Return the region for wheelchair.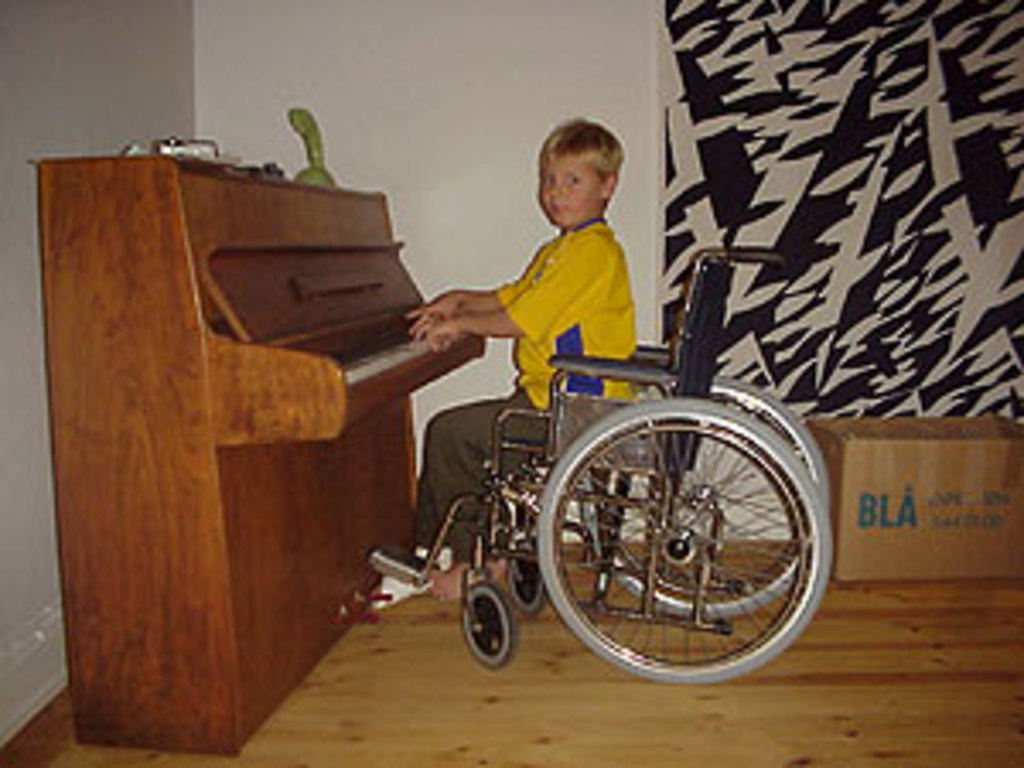
[x1=372, y1=215, x2=847, y2=679].
